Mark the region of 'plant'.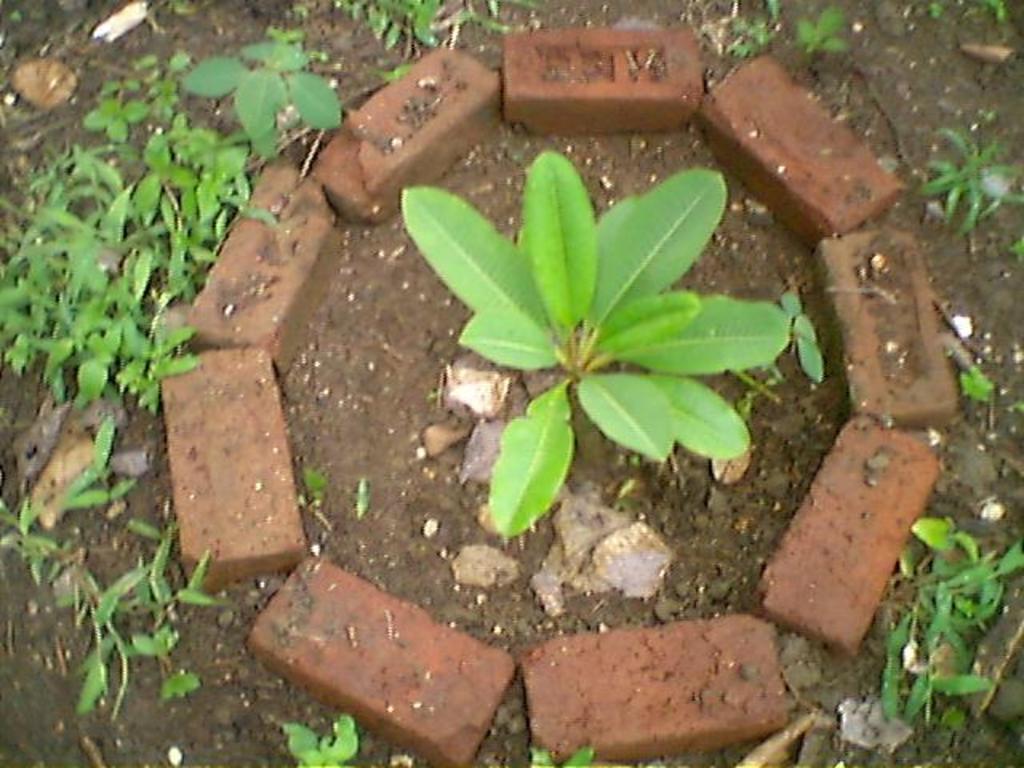
Region: <box>720,0,784,62</box>.
